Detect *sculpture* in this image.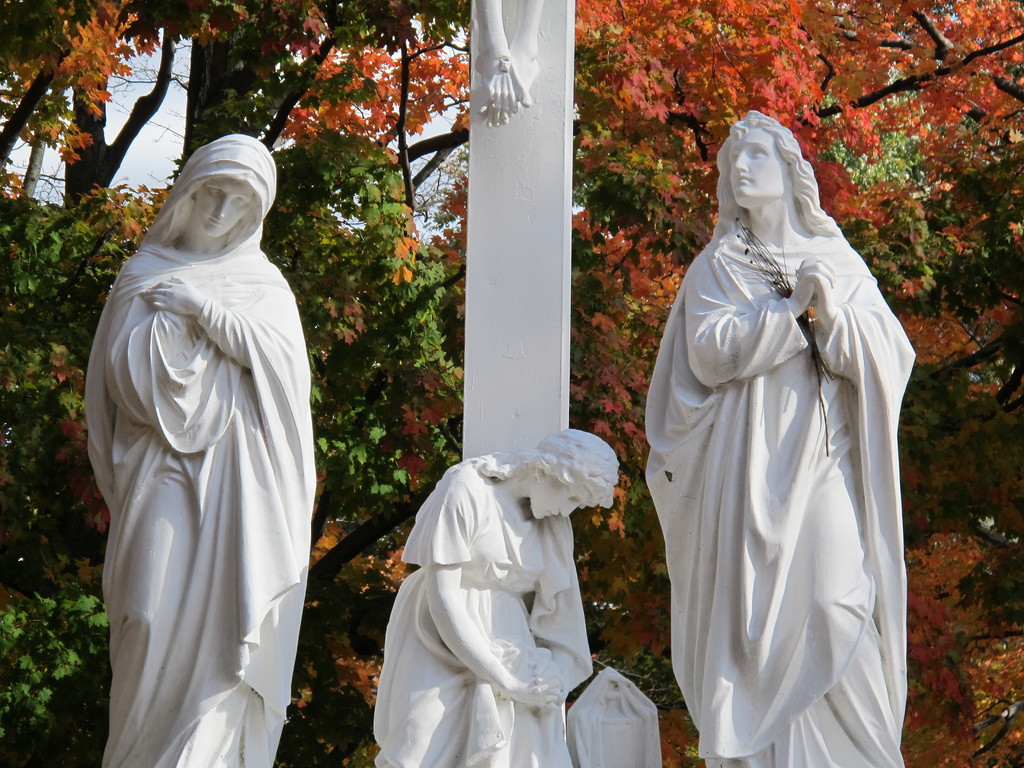
Detection: crop(471, 0, 549, 131).
